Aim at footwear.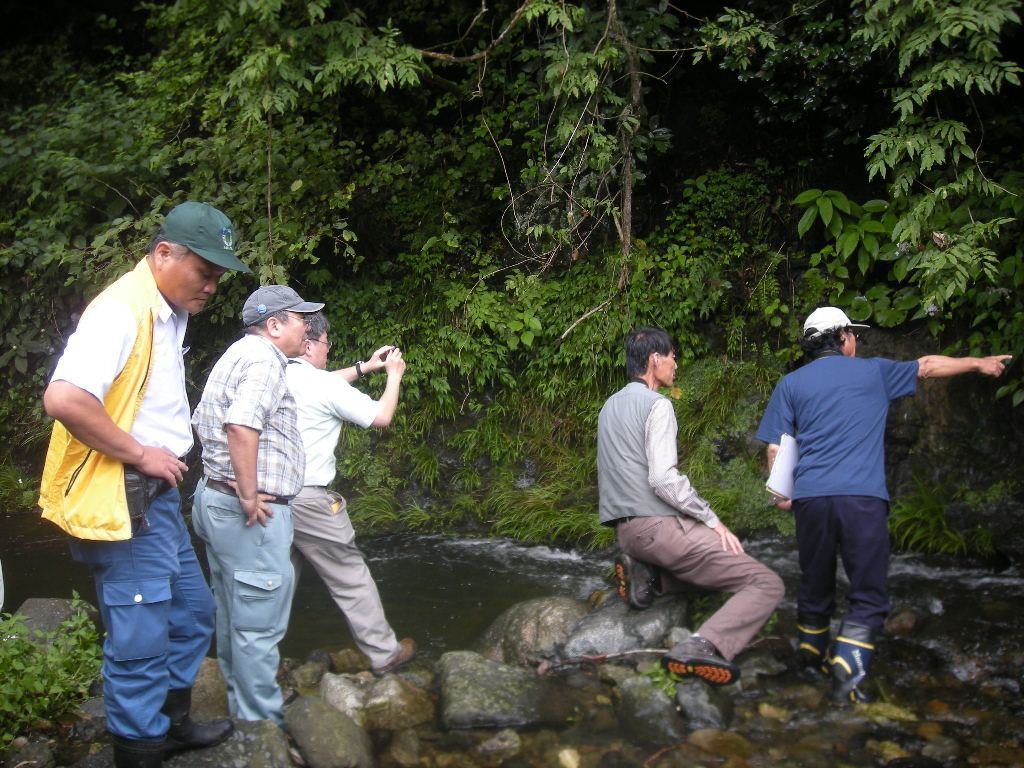
Aimed at [x1=615, y1=556, x2=649, y2=611].
